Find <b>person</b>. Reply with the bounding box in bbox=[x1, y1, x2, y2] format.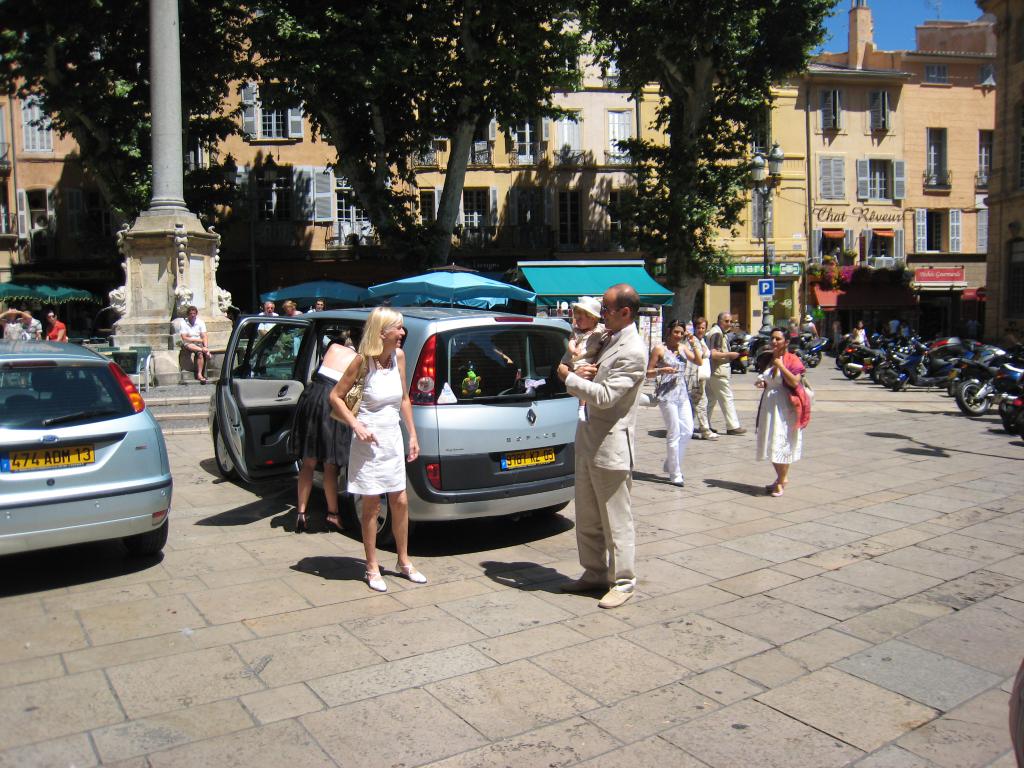
bbox=[286, 330, 364, 533].
